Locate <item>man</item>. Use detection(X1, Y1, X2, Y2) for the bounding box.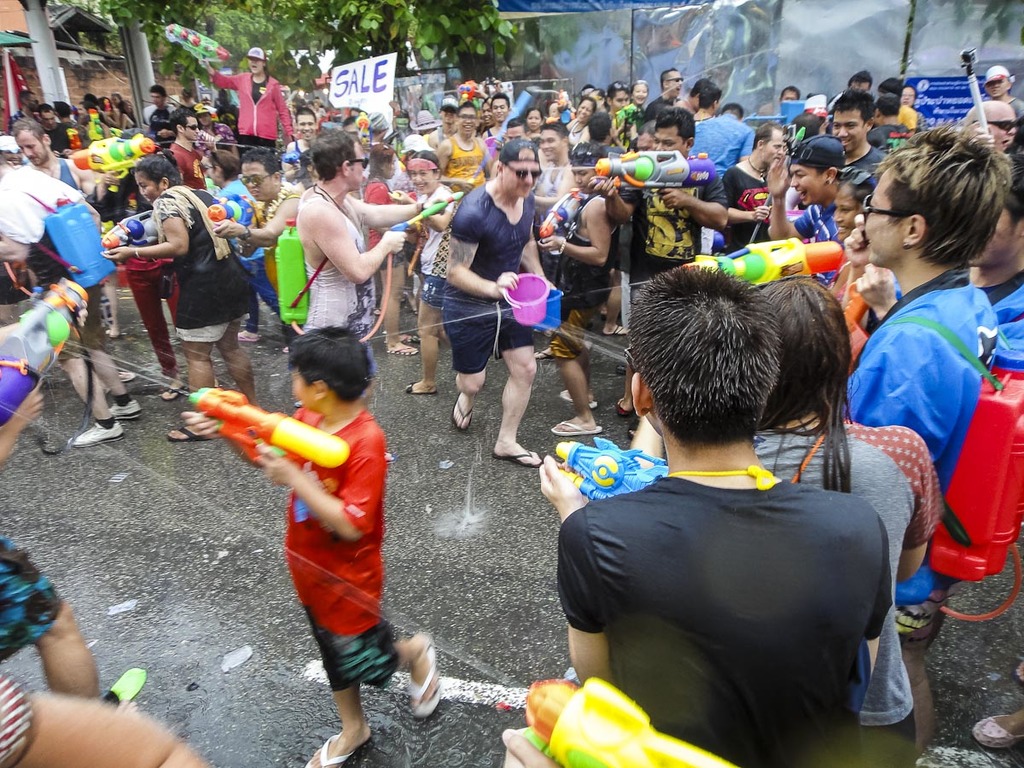
detection(962, 102, 1017, 152).
